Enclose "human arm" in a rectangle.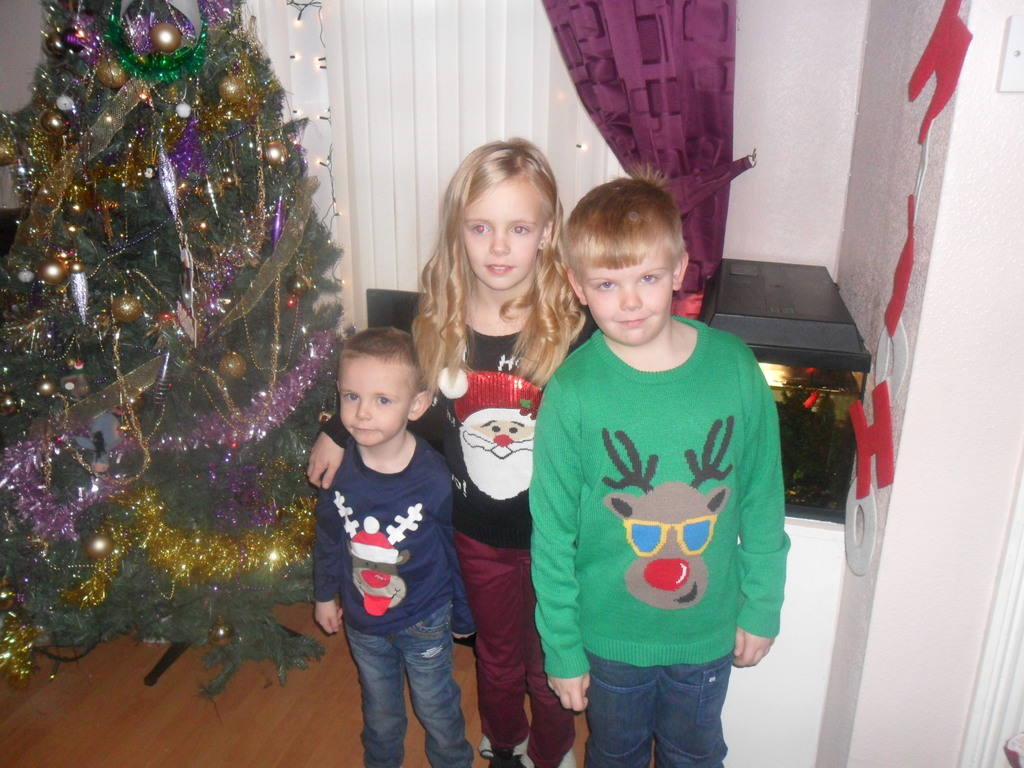
(738, 352, 788, 669).
